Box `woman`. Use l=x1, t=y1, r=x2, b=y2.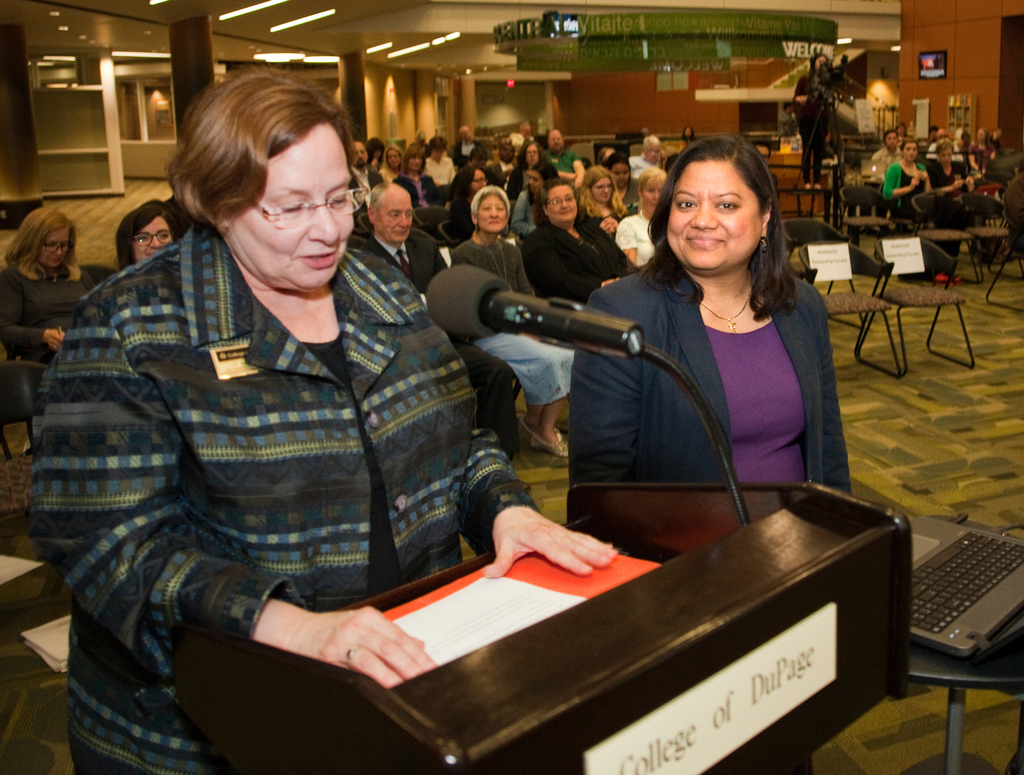
l=925, t=134, r=975, b=205.
